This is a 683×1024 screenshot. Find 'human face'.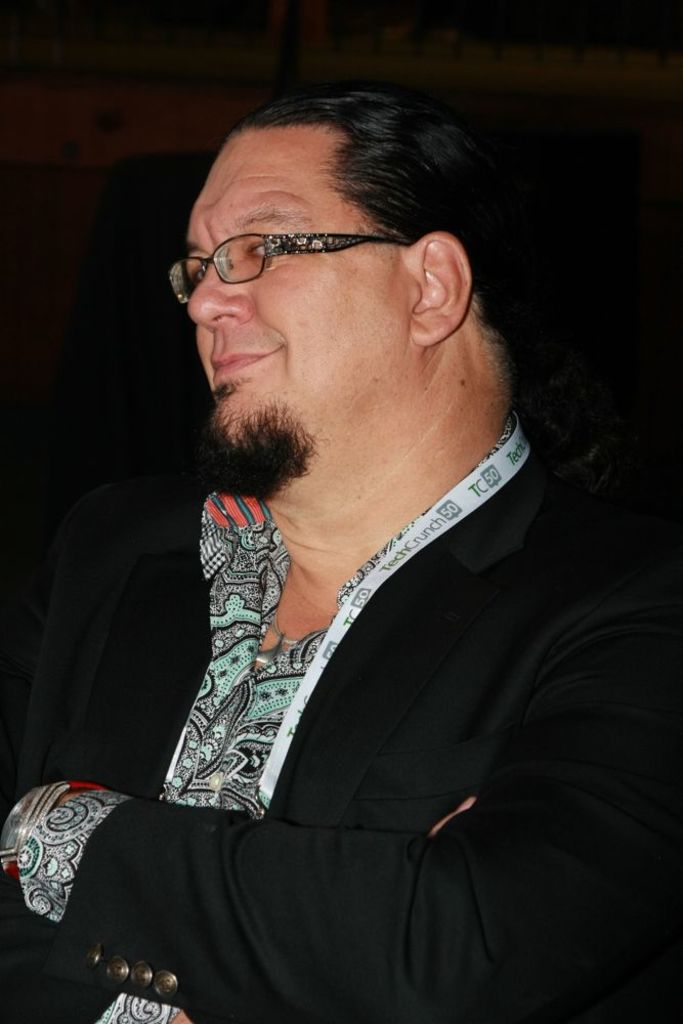
Bounding box: bbox=(182, 132, 418, 462).
